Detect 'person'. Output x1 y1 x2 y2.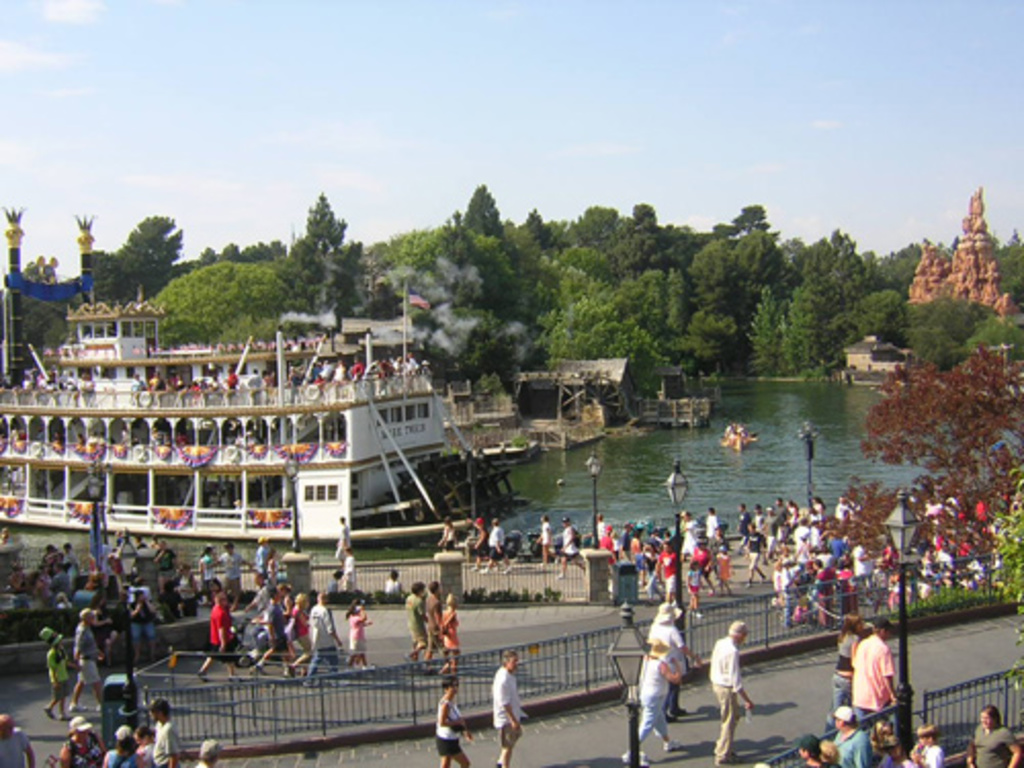
625 637 678 762.
